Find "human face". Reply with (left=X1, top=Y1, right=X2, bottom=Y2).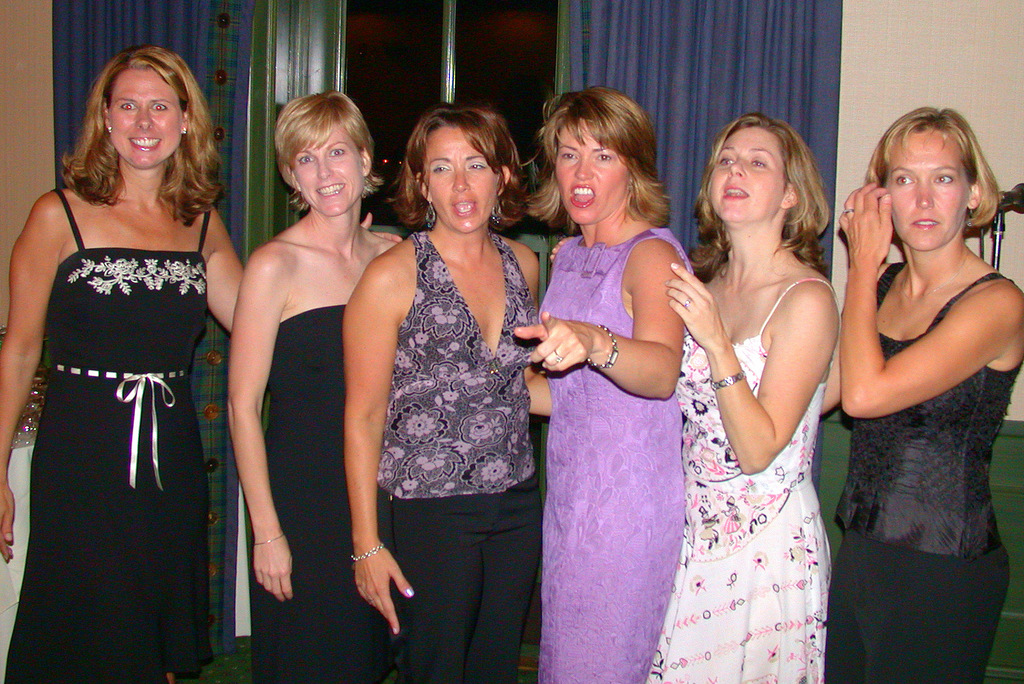
(left=707, top=125, right=788, bottom=224).
